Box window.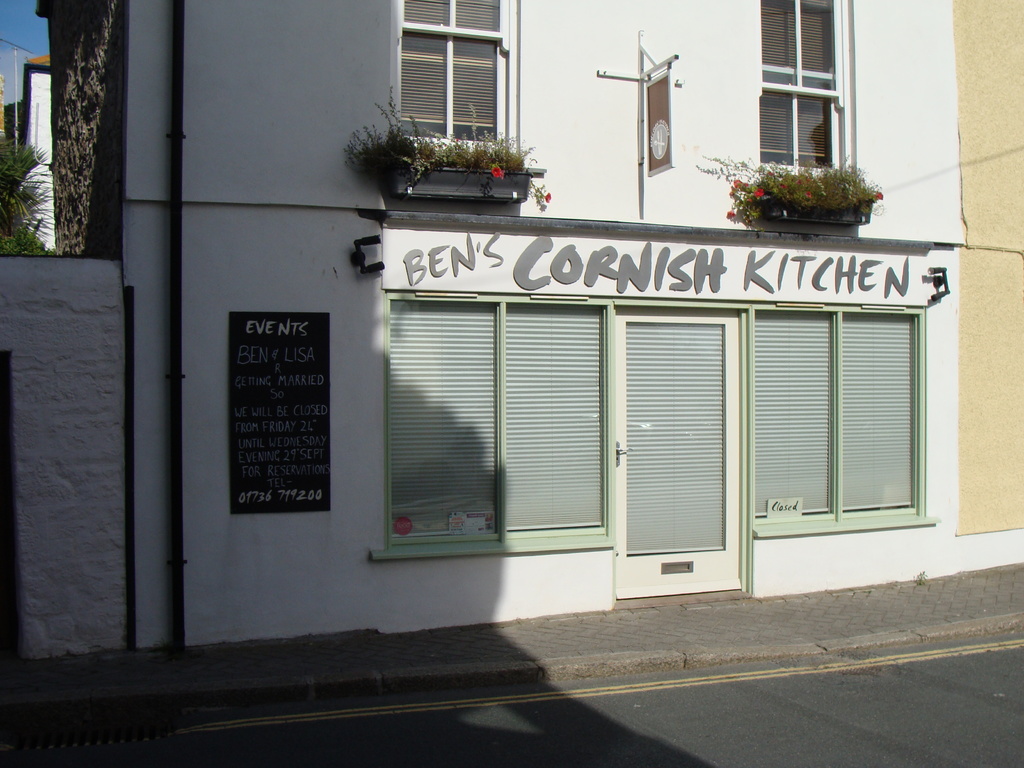
box=[403, 0, 504, 145].
